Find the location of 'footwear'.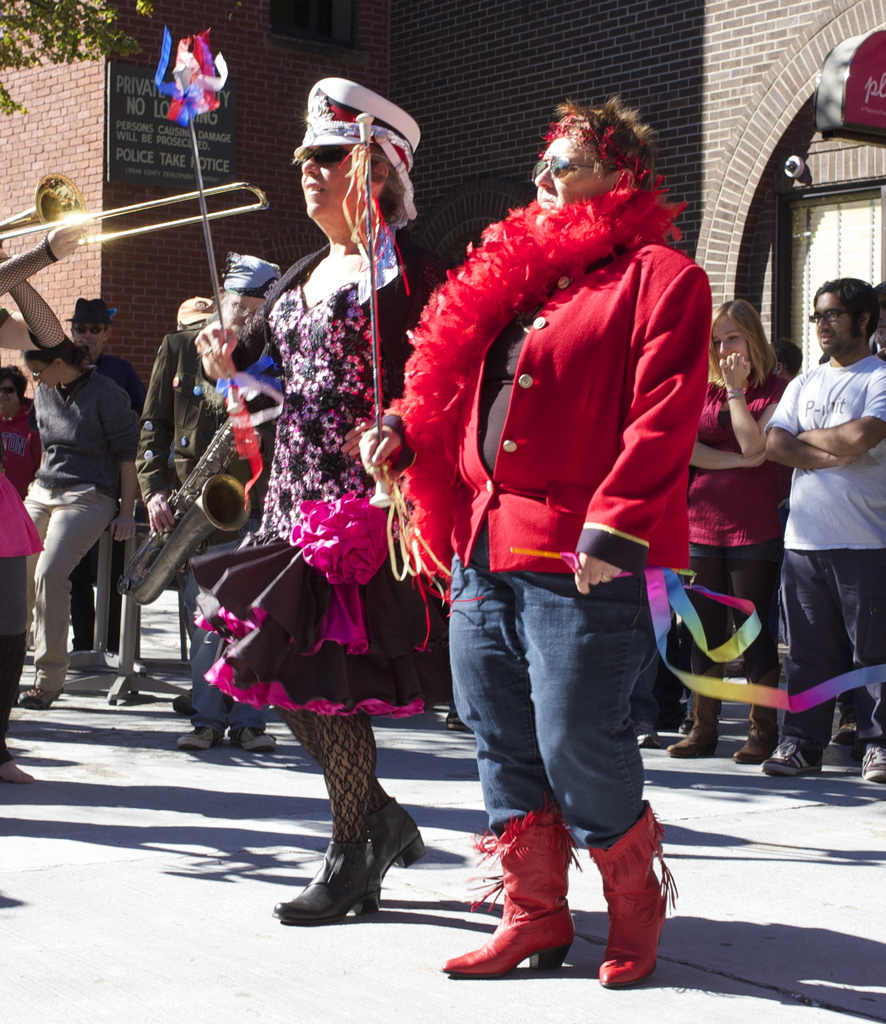
Location: <region>441, 707, 467, 733</region>.
